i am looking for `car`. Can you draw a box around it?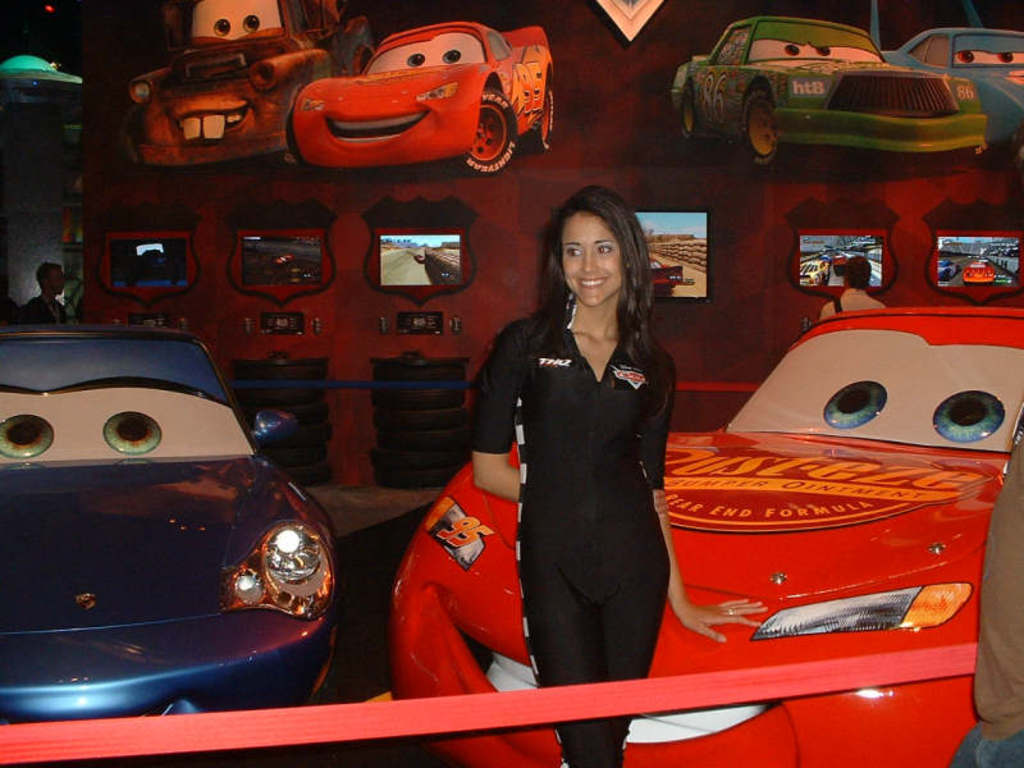
Sure, the bounding box is detection(671, 13, 986, 163).
